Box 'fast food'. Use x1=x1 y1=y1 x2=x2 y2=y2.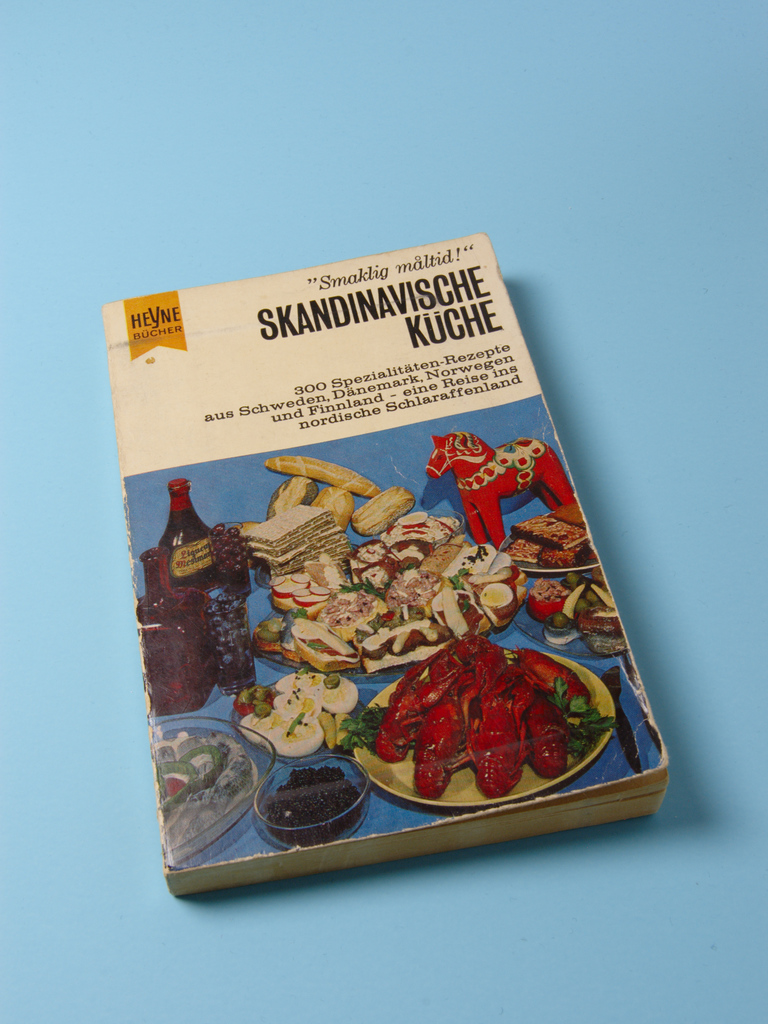
x1=281 y1=587 x2=407 y2=675.
